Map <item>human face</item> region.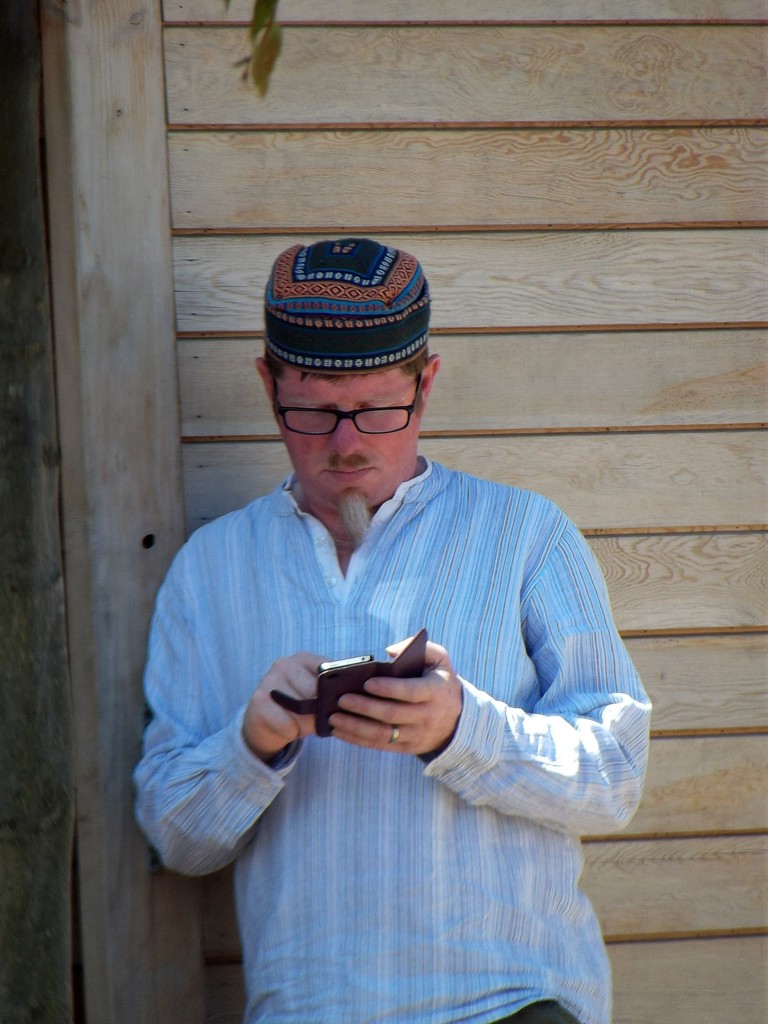
Mapped to bbox(275, 364, 426, 506).
